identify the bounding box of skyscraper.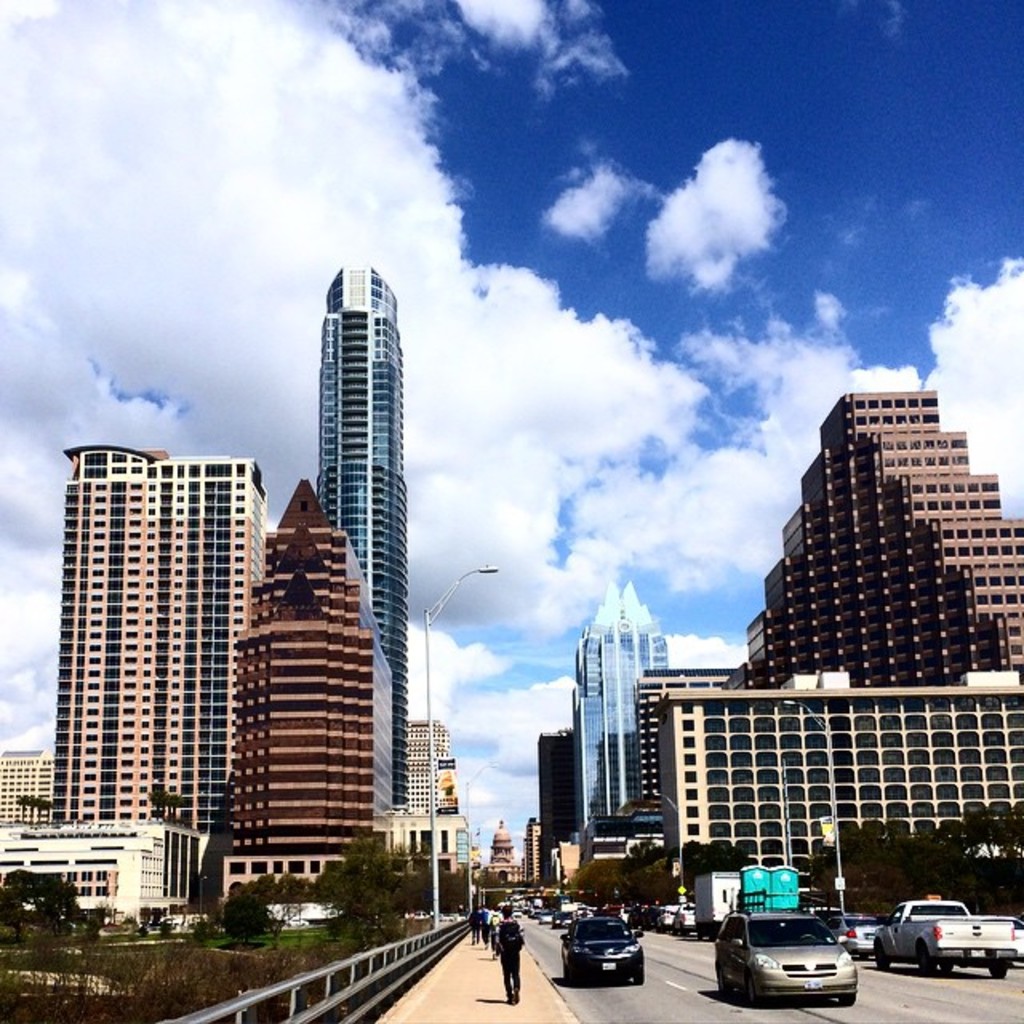
x1=536, y1=730, x2=568, y2=883.
